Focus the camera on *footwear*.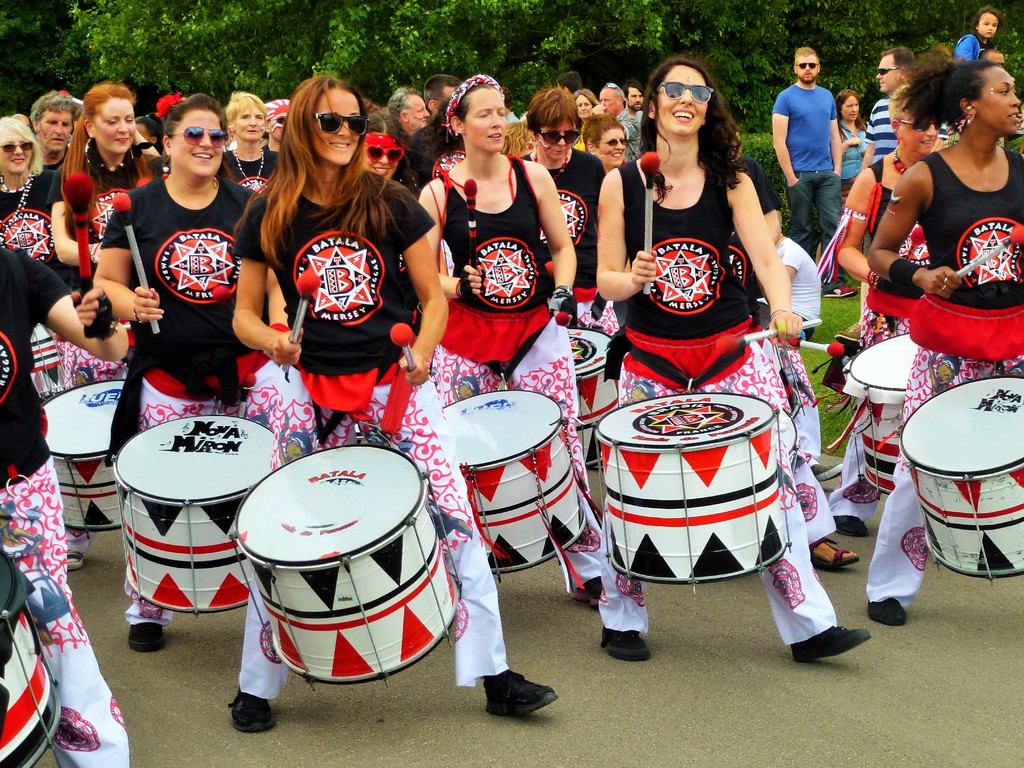
Focus region: [left=868, top=598, right=903, bottom=625].
